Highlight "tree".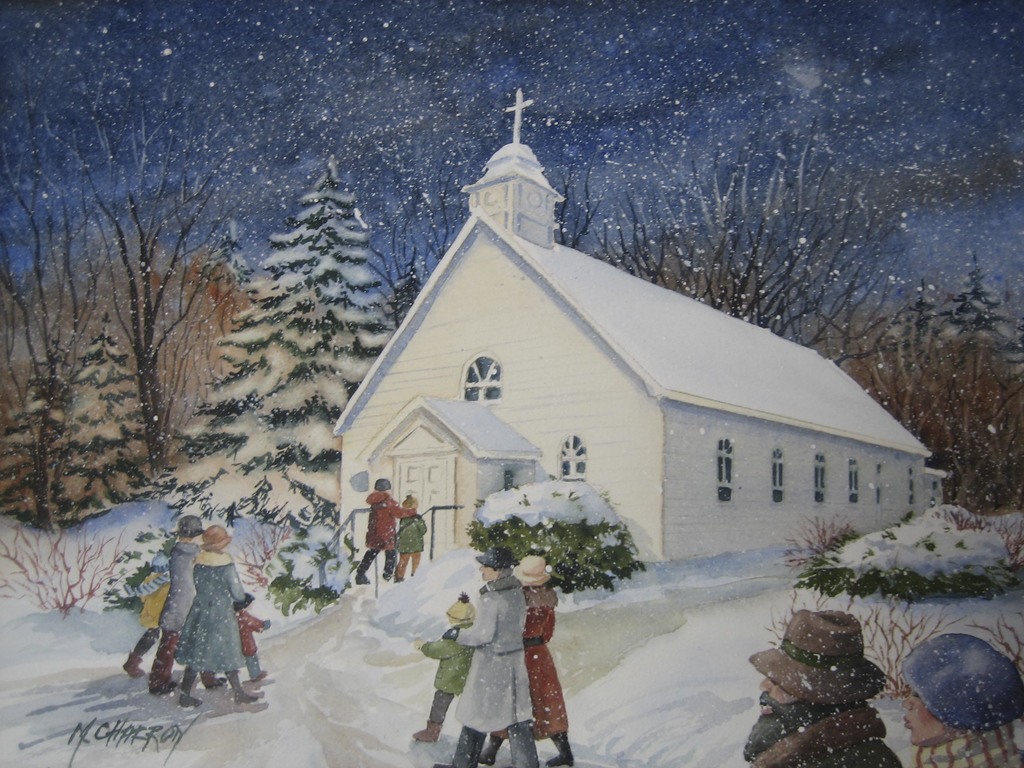
Highlighted region: select_region(0, 94, 102, 537).
